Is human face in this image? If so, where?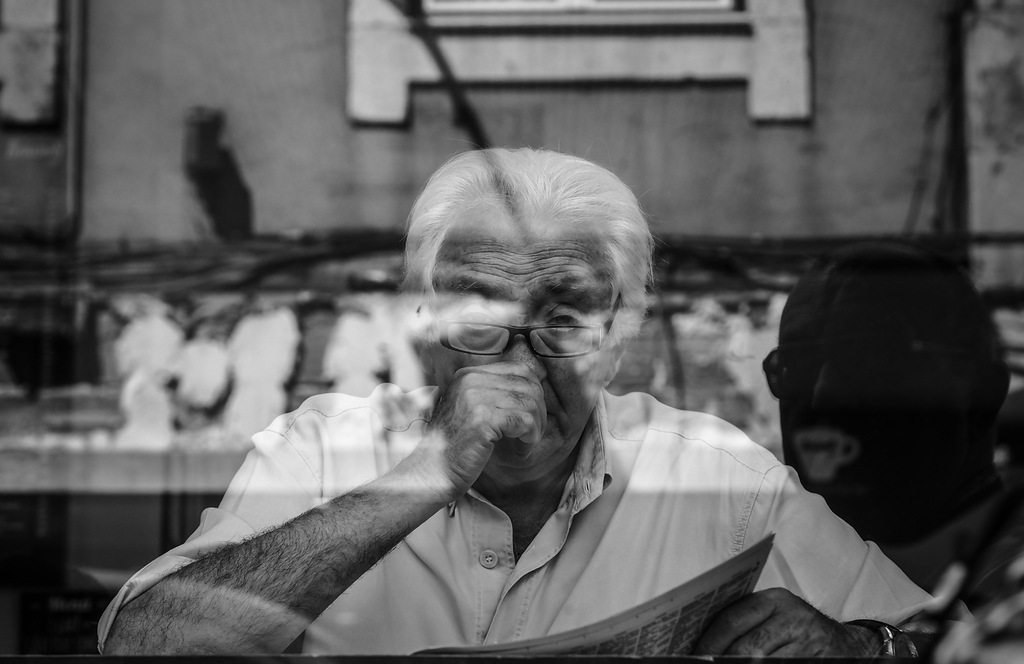
Yes, at box(433, 219, 611, 490).
